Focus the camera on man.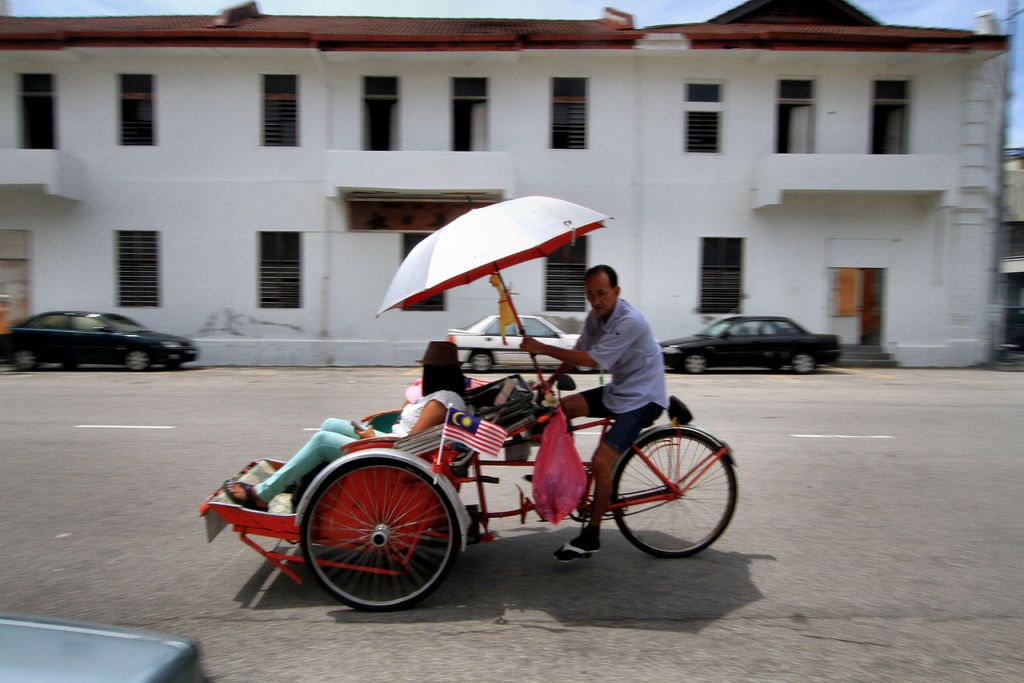
Focus region: <box>511,267,666,566</box>.
